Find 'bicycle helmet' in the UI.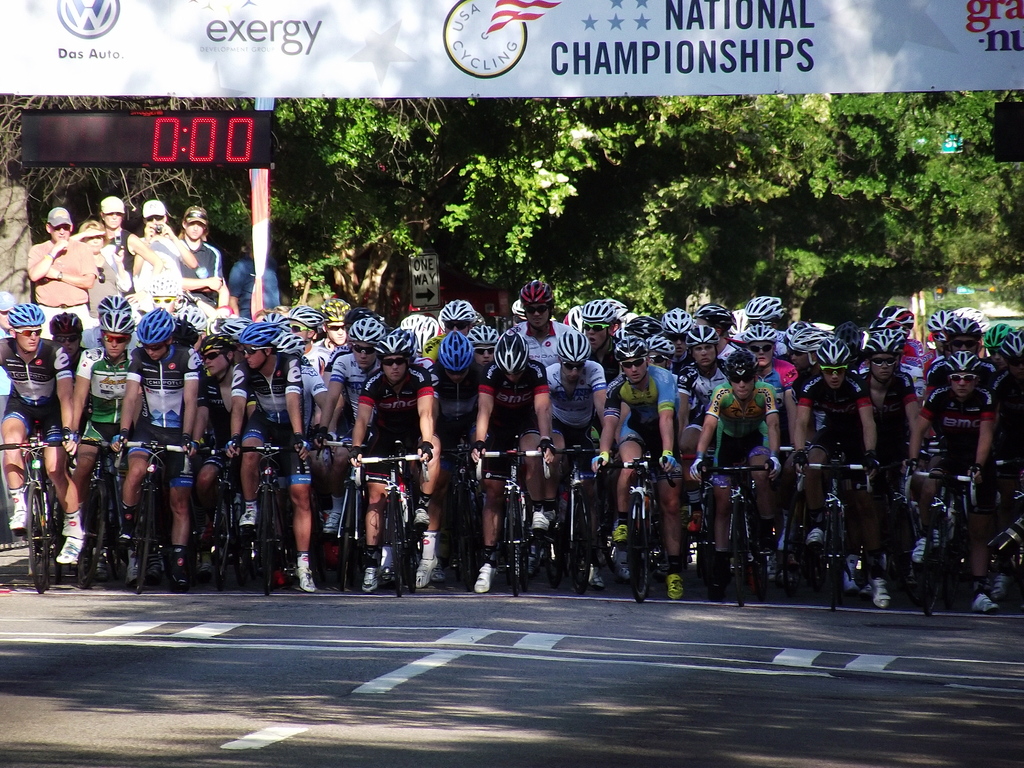
UI element at crop(401, 306, 440, 342).
